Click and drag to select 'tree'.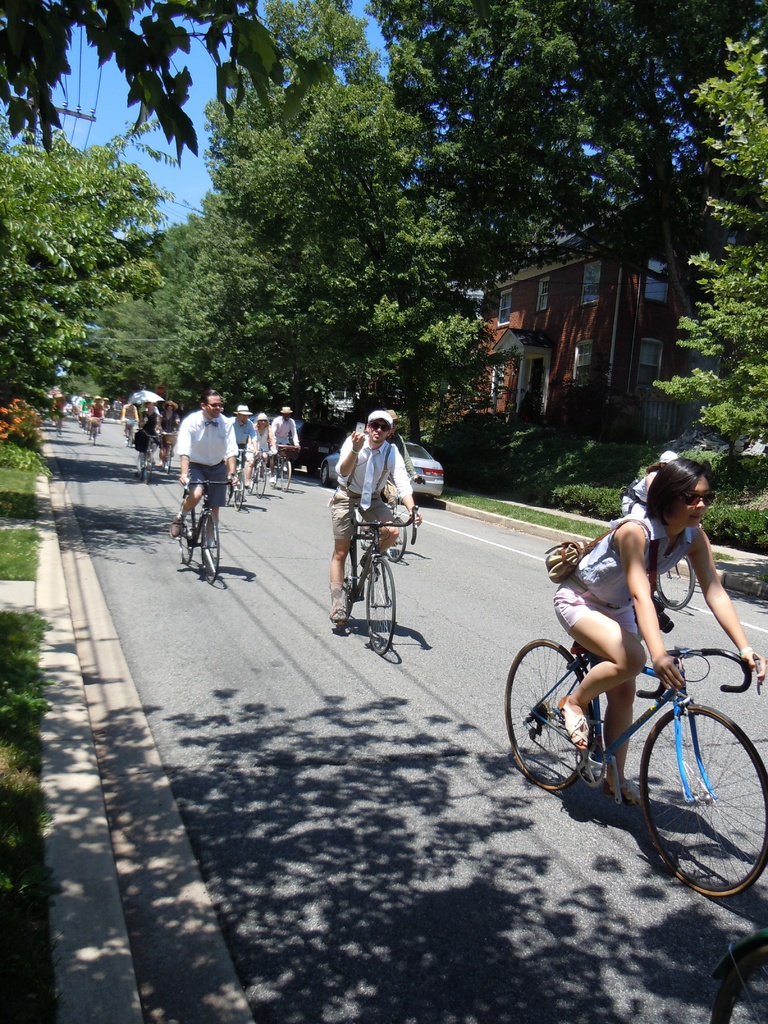
Selection: <box>131,204,206,381</box>.
